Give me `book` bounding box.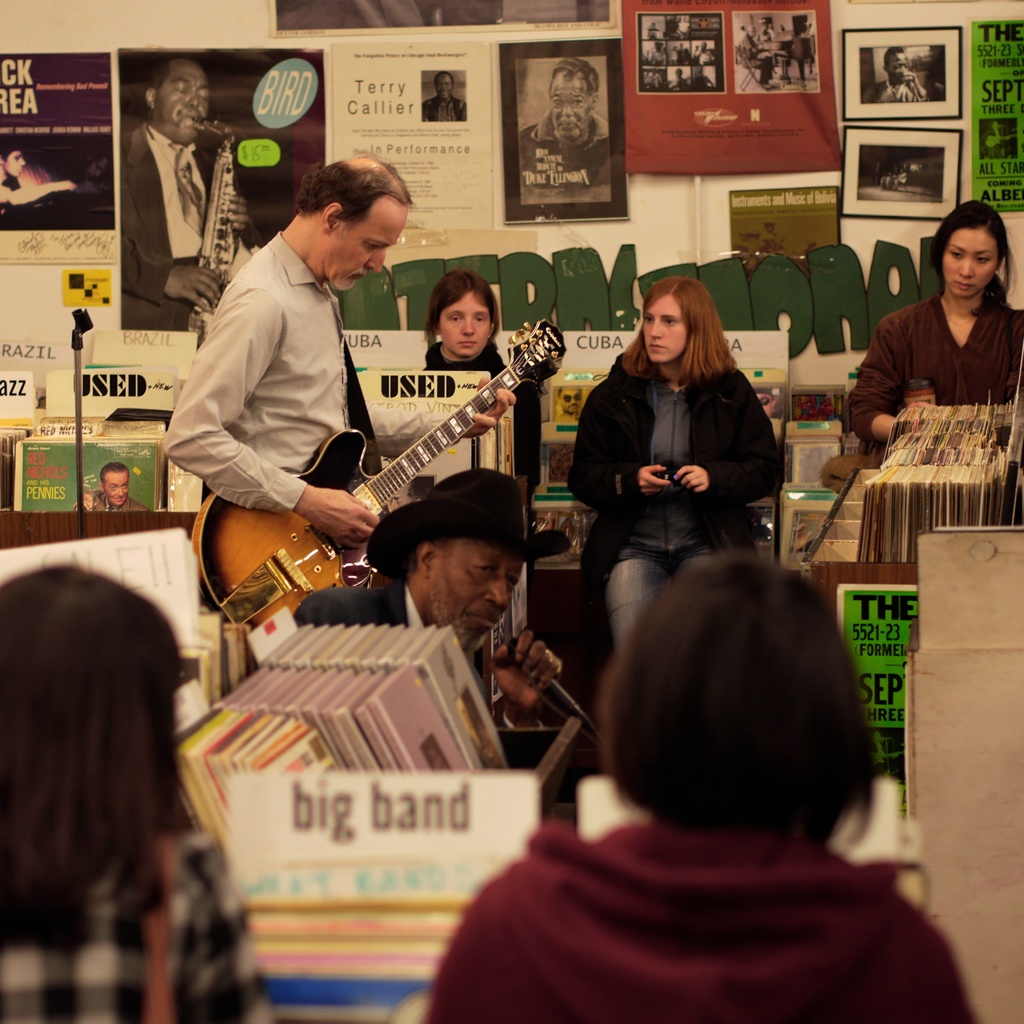
locate(363, 356, 508, 515).
